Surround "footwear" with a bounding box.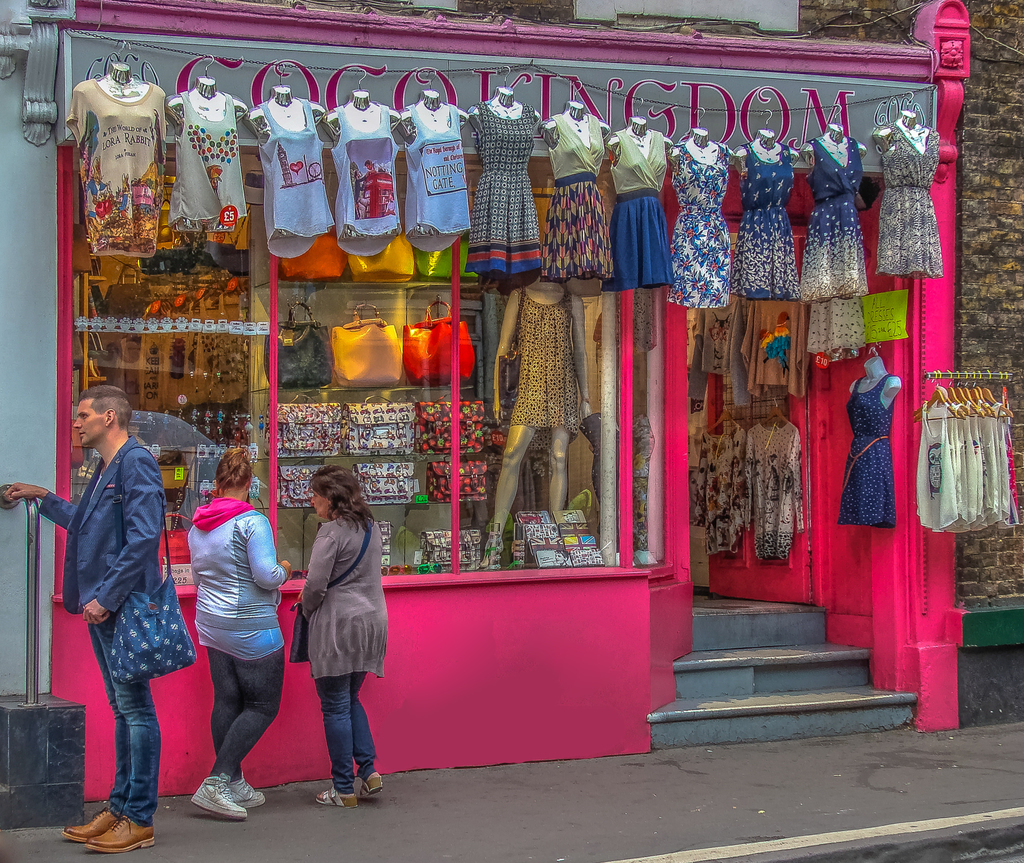
left=87, top=811, right=157, bottom=858.
